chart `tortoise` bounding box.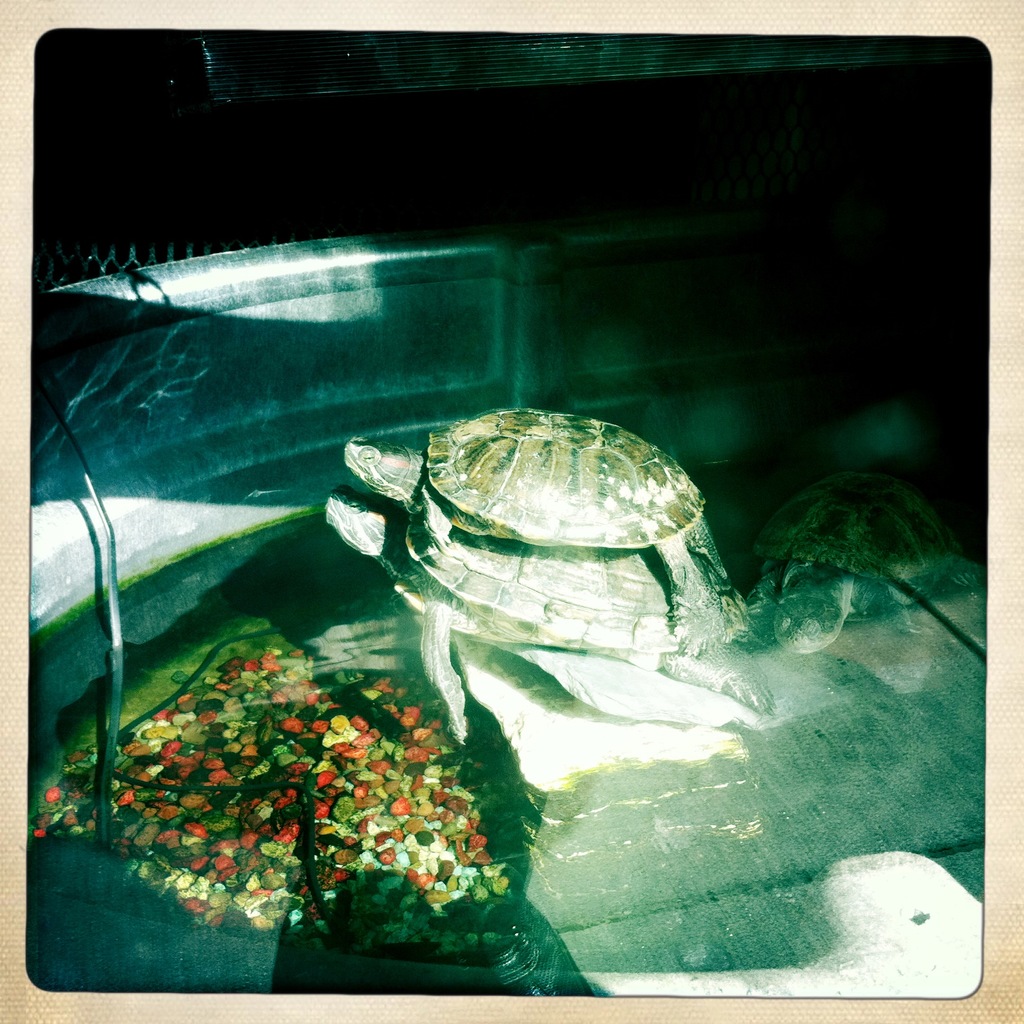
Charted: bbox(345, 409, 730, 652).
